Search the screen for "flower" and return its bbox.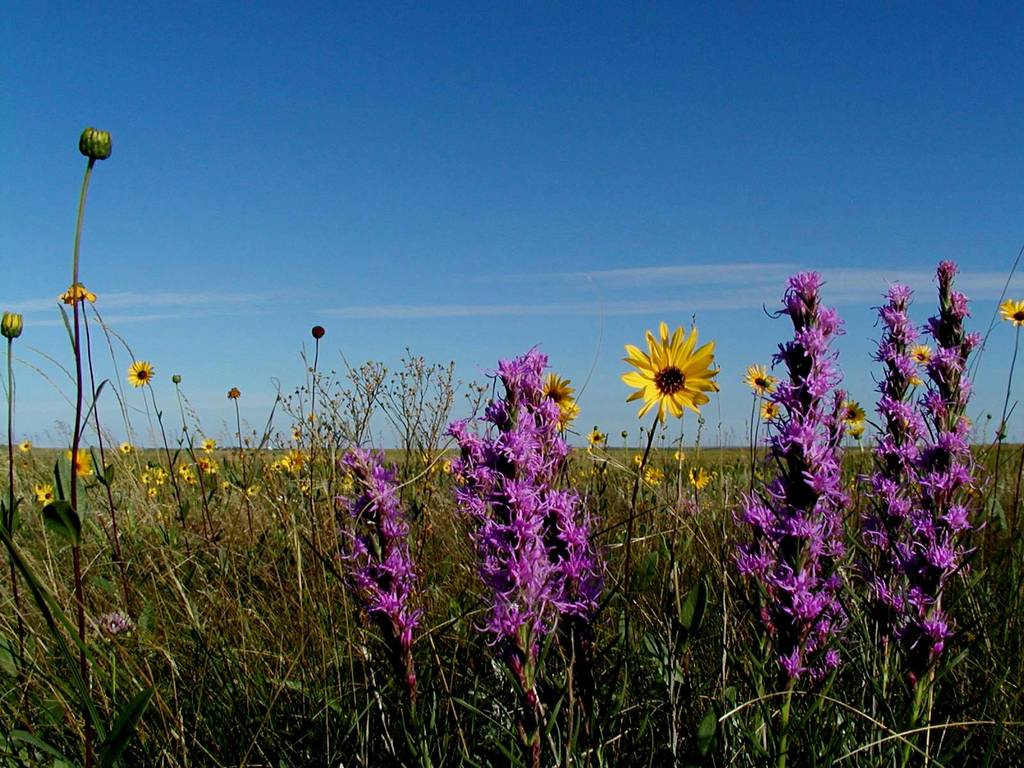
Found: <region>18, 440, 34, 452</region>.
